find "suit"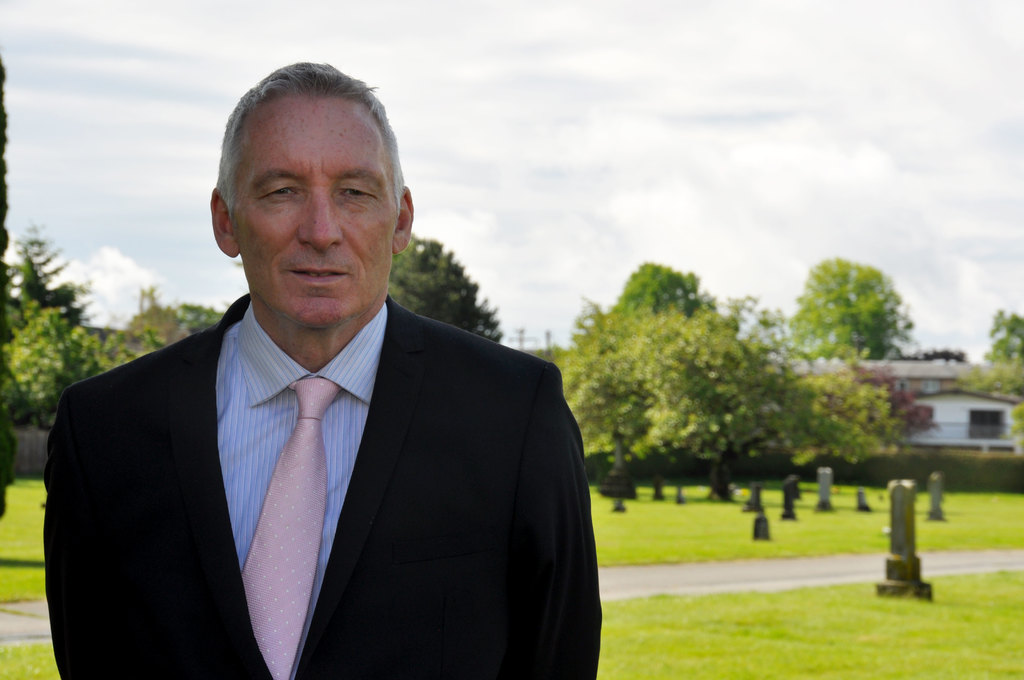
[50, 231, 619, 665]
